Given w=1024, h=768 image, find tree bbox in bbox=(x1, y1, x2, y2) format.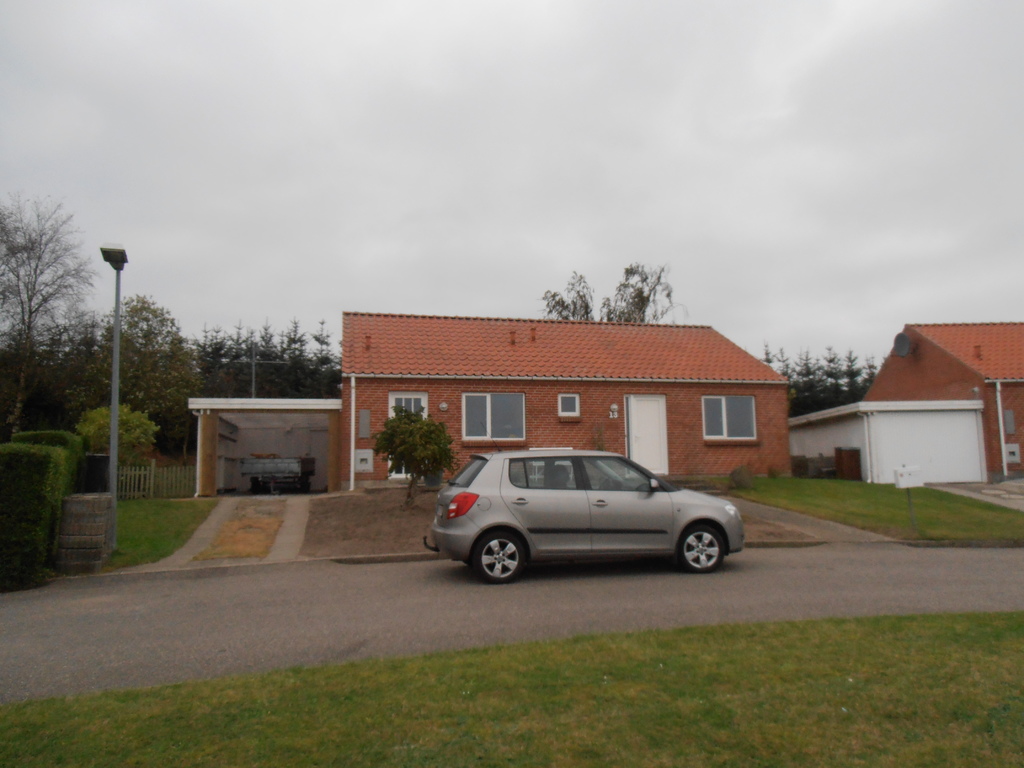
bbox=(75, 394, 161, 463).
